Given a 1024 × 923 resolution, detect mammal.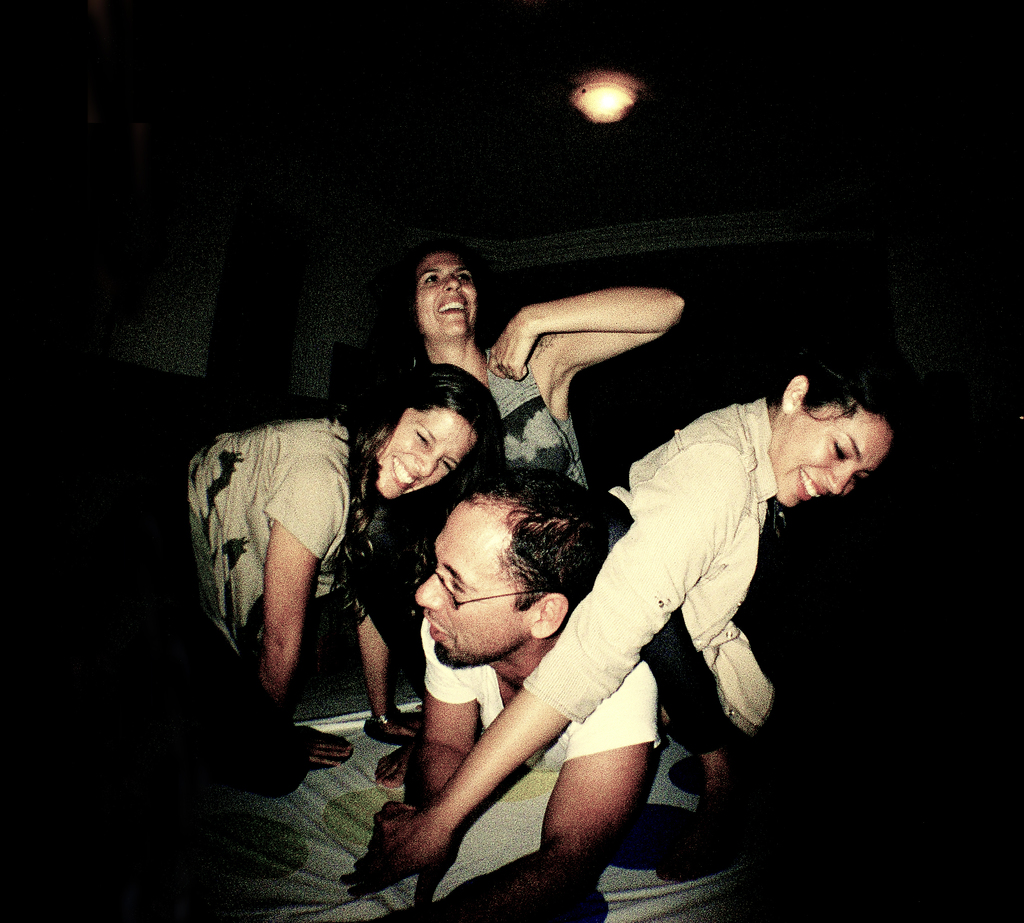
412,473,670,922.
